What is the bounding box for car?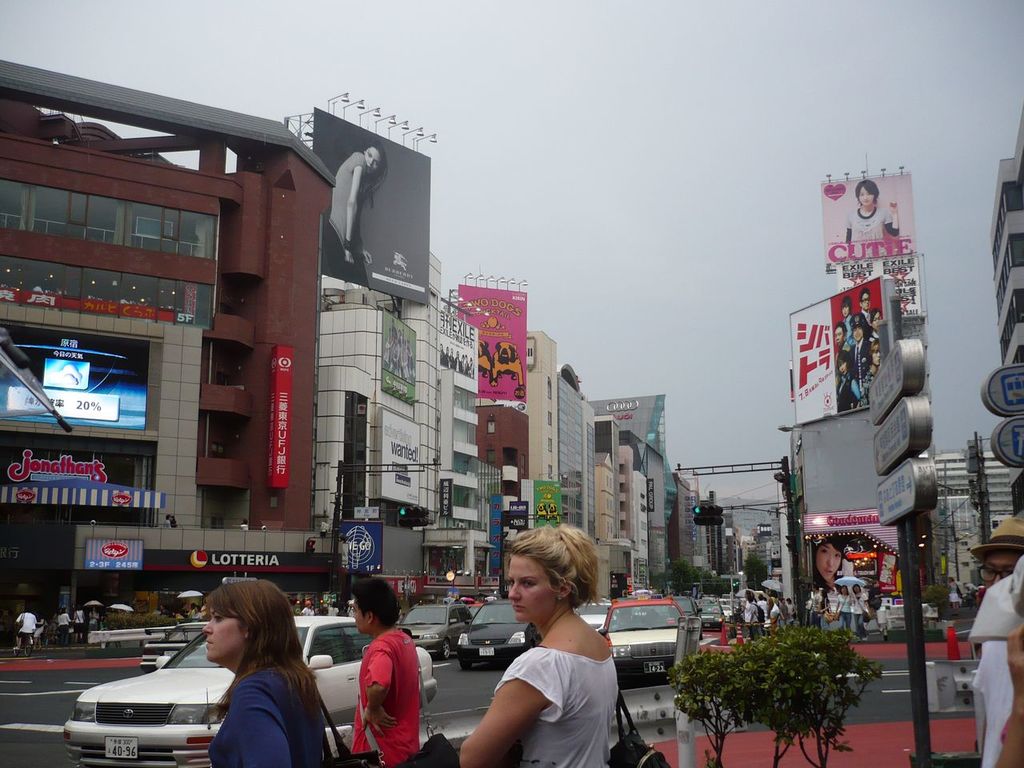
select_region(666, 594, 704, 640).
